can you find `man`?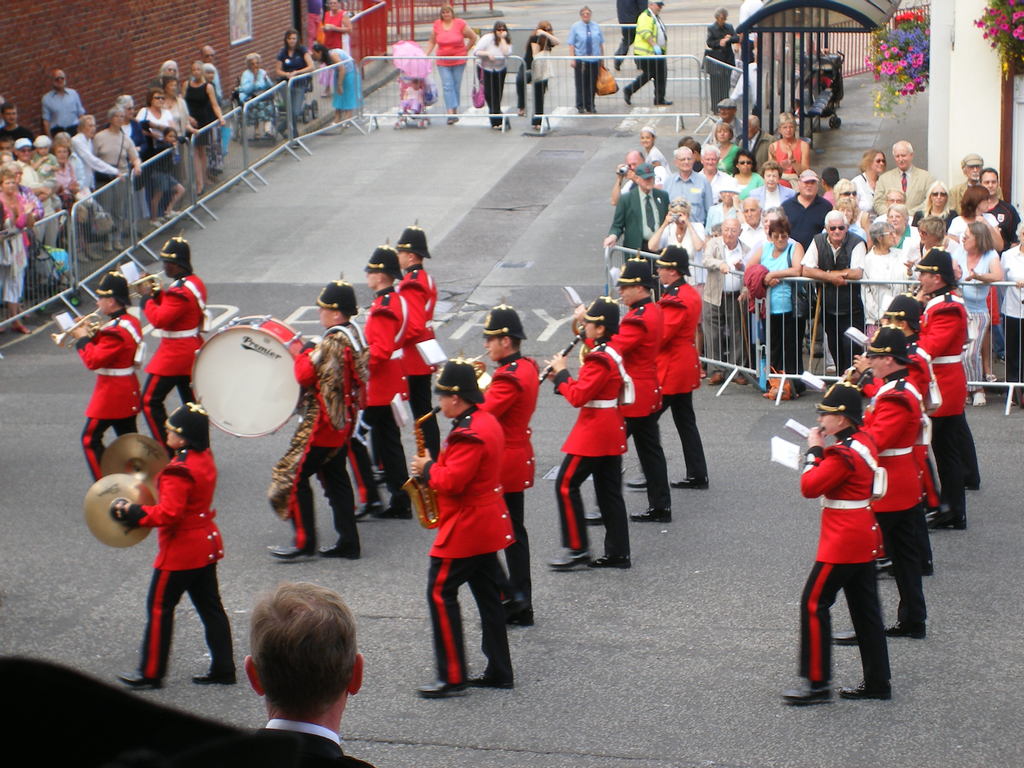
Yes, bounding box: {"left": 701, "top": 220, "right": 752, "bottom": 385}.
